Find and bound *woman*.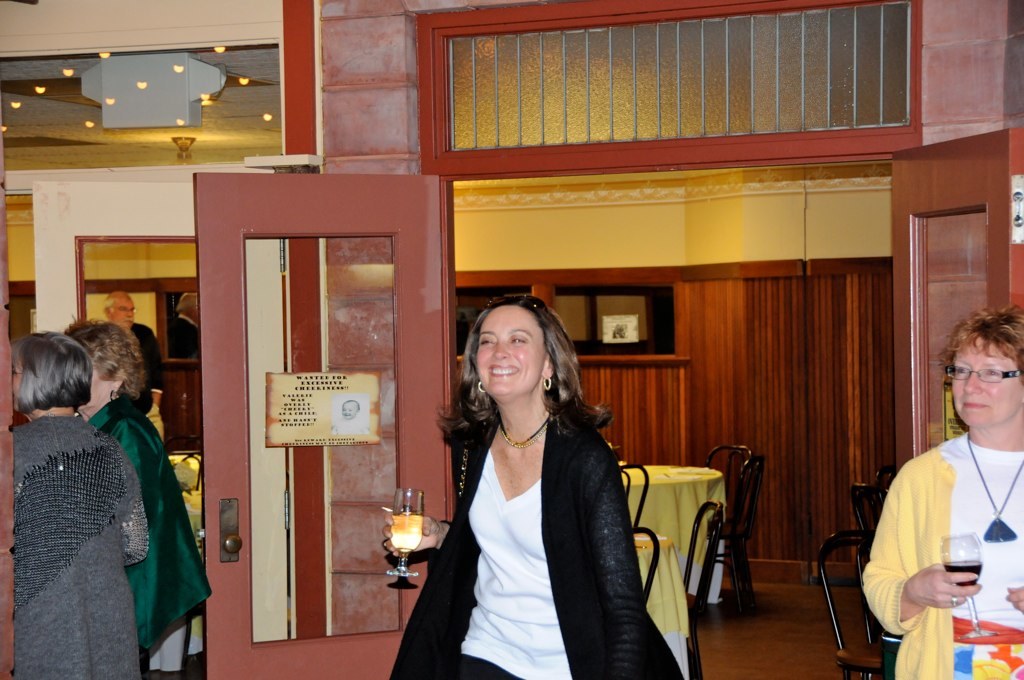
Bound: region(61, 320, 211, 659).
